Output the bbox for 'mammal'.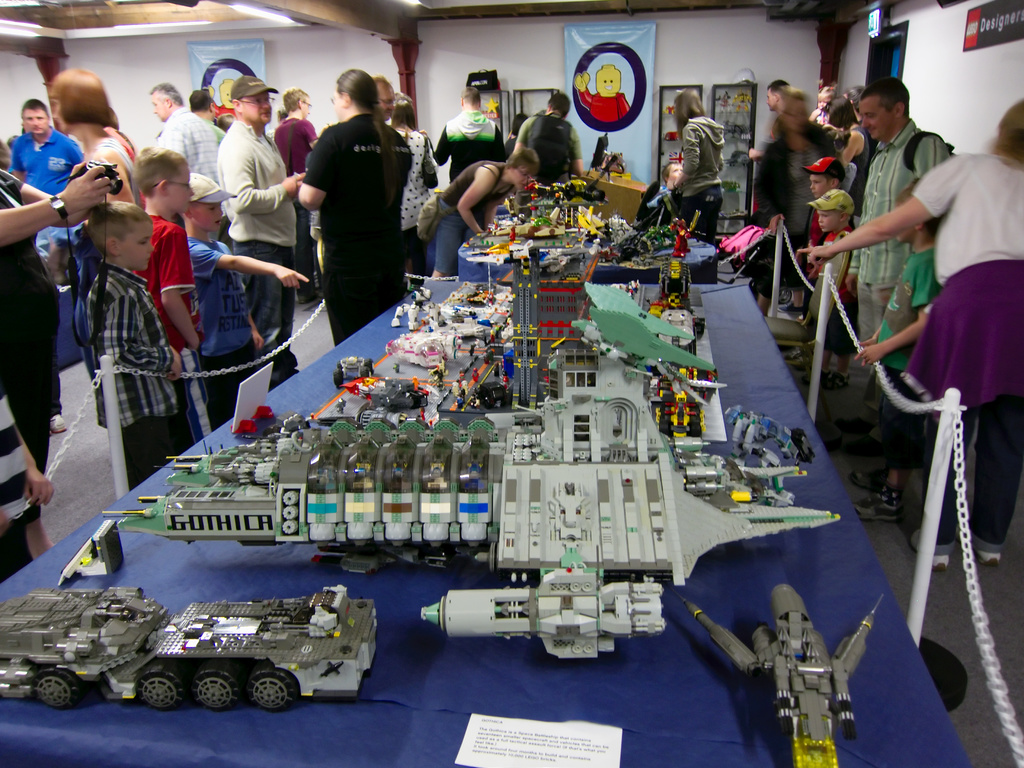
(431,85,507,184).
